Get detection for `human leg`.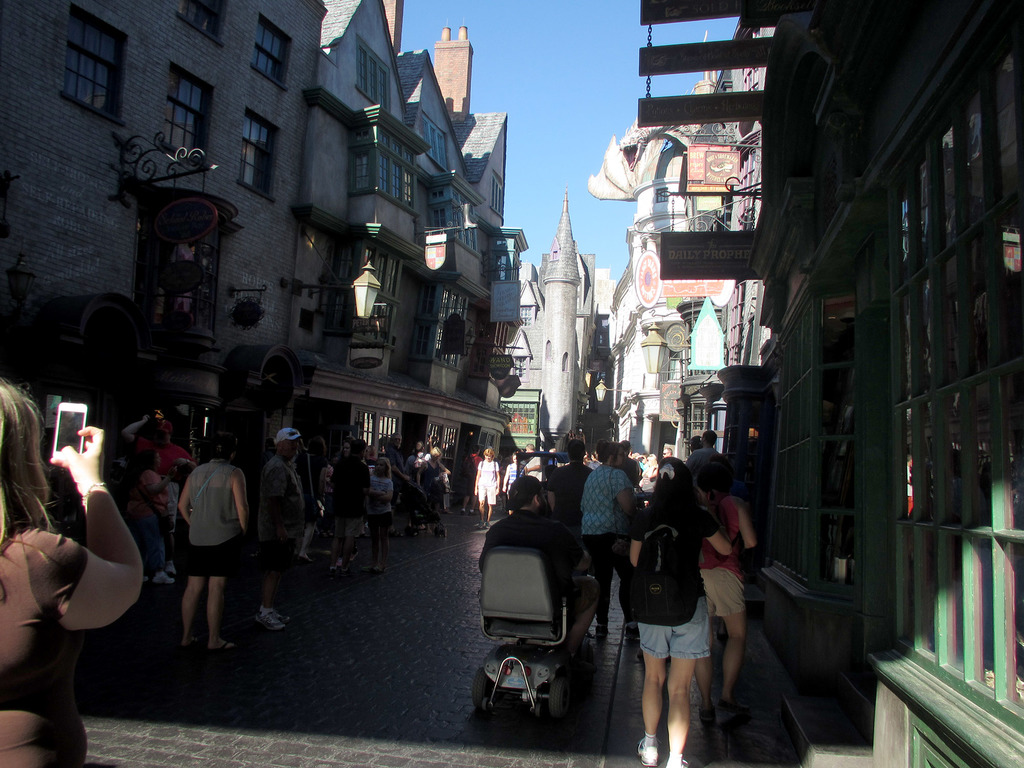
Detection: (left=179, top=550, right=207, bottom=646).
